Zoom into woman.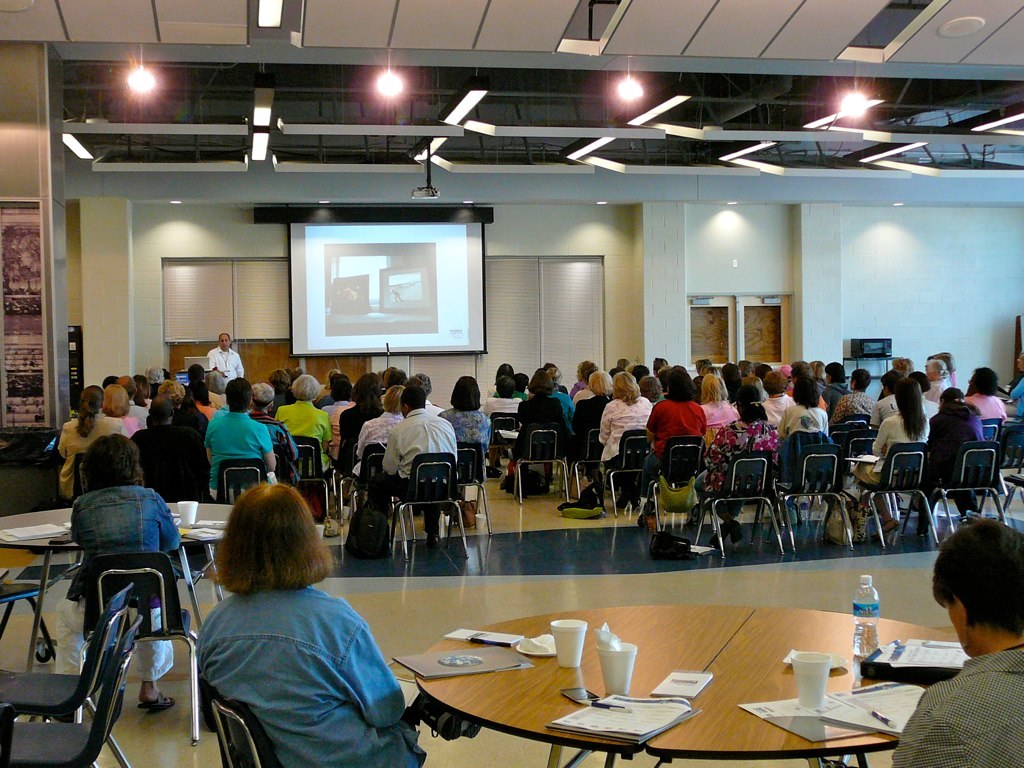
Zoom target: l=504, t=370, r=574, b=486.
